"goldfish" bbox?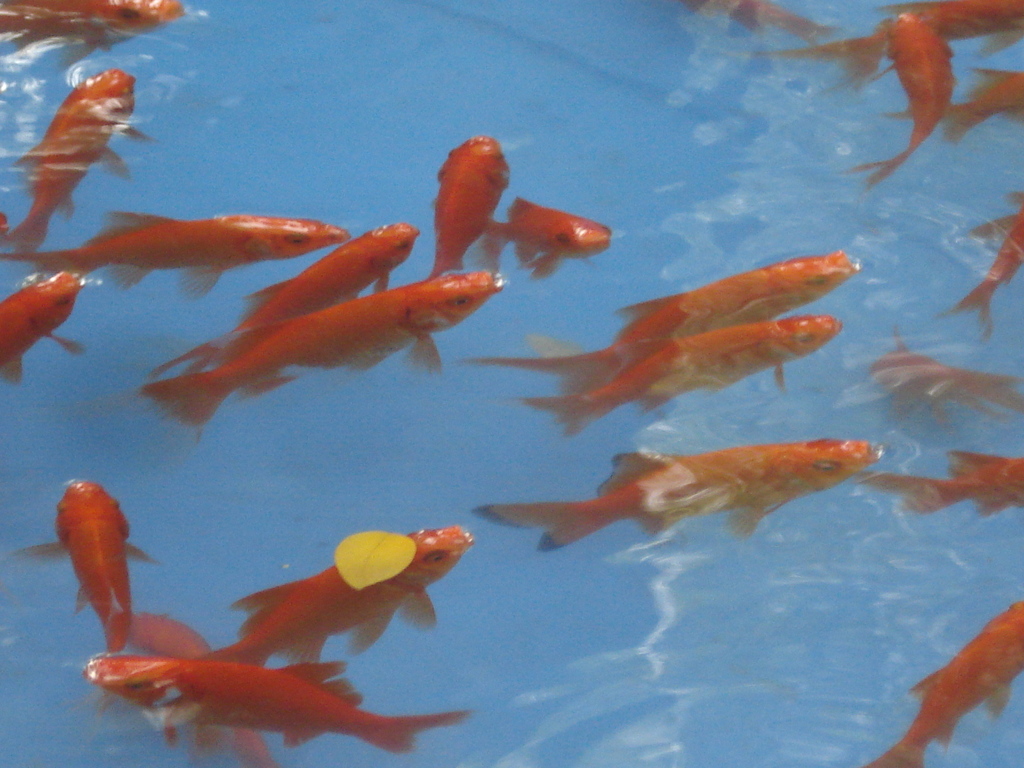
[486, 191, 612, 280]
